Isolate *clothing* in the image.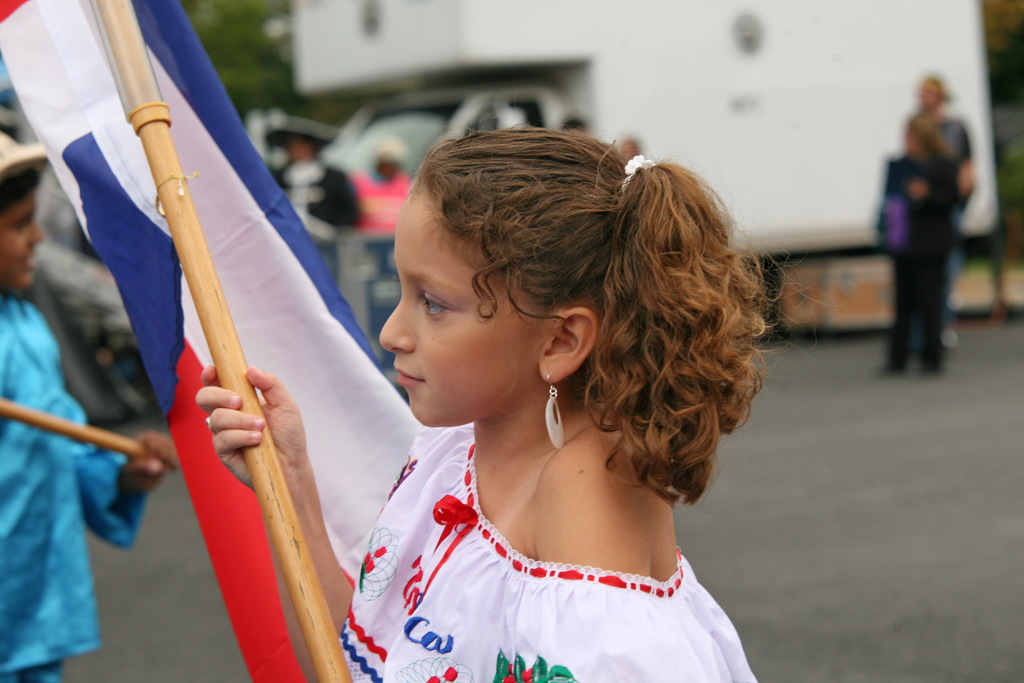
Isolated region: <region>347, 421, 783, 664</region>.
